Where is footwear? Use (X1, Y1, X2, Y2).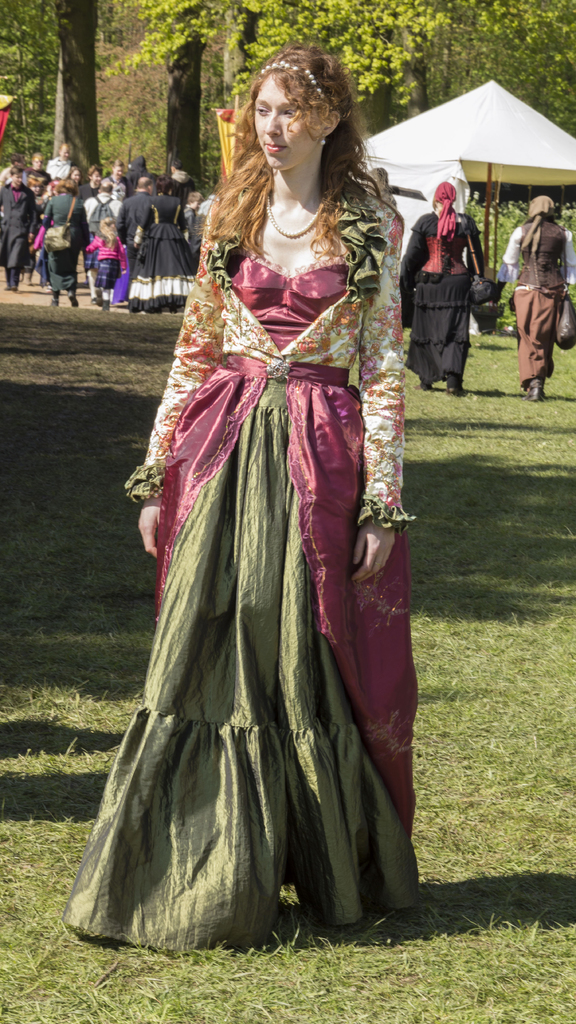
(446, 380, 463, 392).
